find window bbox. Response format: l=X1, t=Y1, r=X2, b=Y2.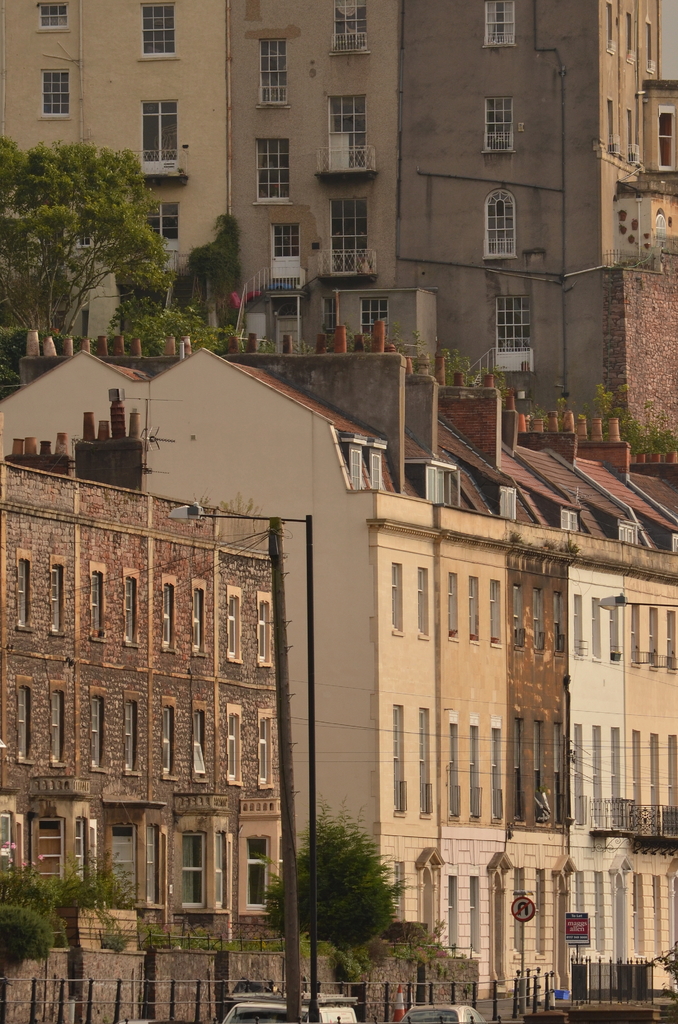
l=160, t=697, r=175, b=779.
